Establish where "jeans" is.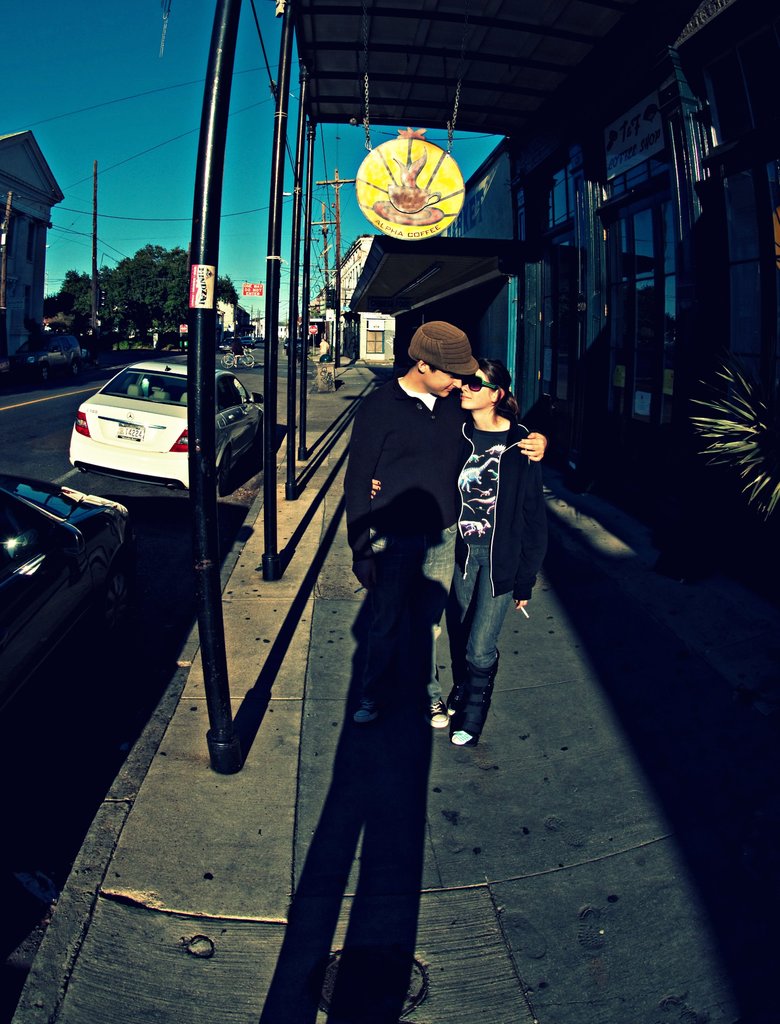
Established at region(449, 537, 516, 736).
